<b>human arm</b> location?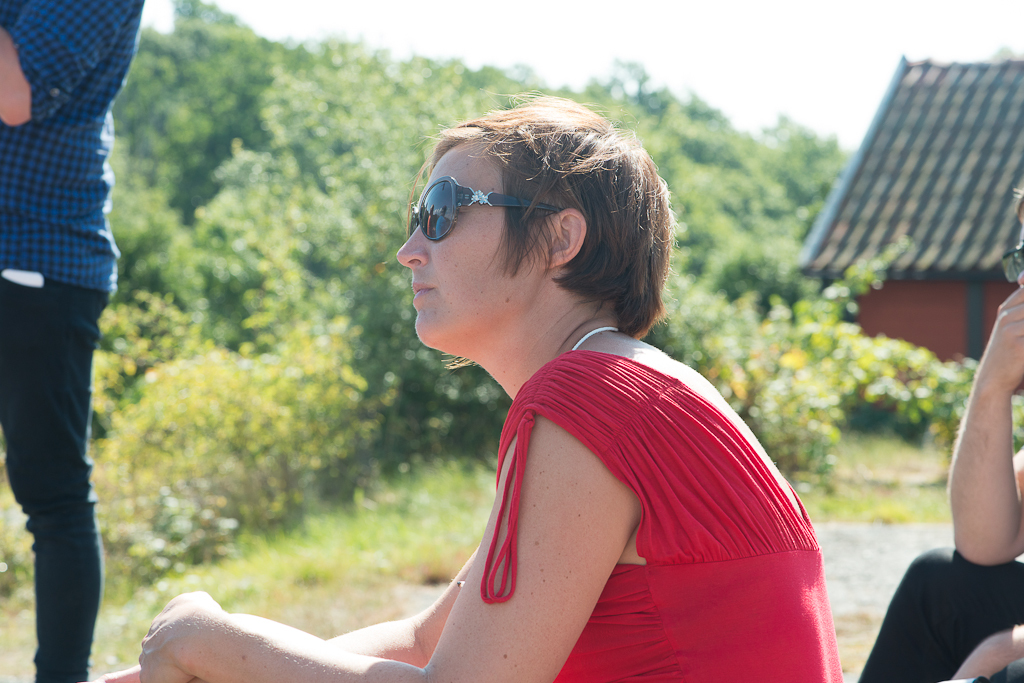
{"x1": 142, "y1": 392, "x2": 631, "y2": 682}
